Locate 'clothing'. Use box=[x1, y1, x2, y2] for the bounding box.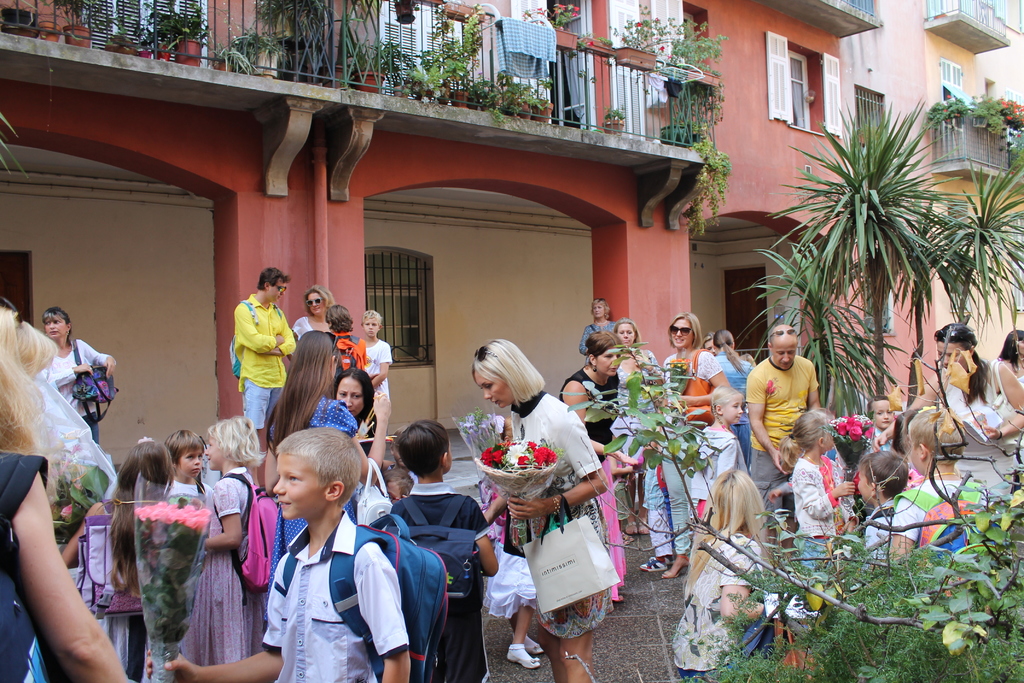
box=[593, 452, 632, 599].
